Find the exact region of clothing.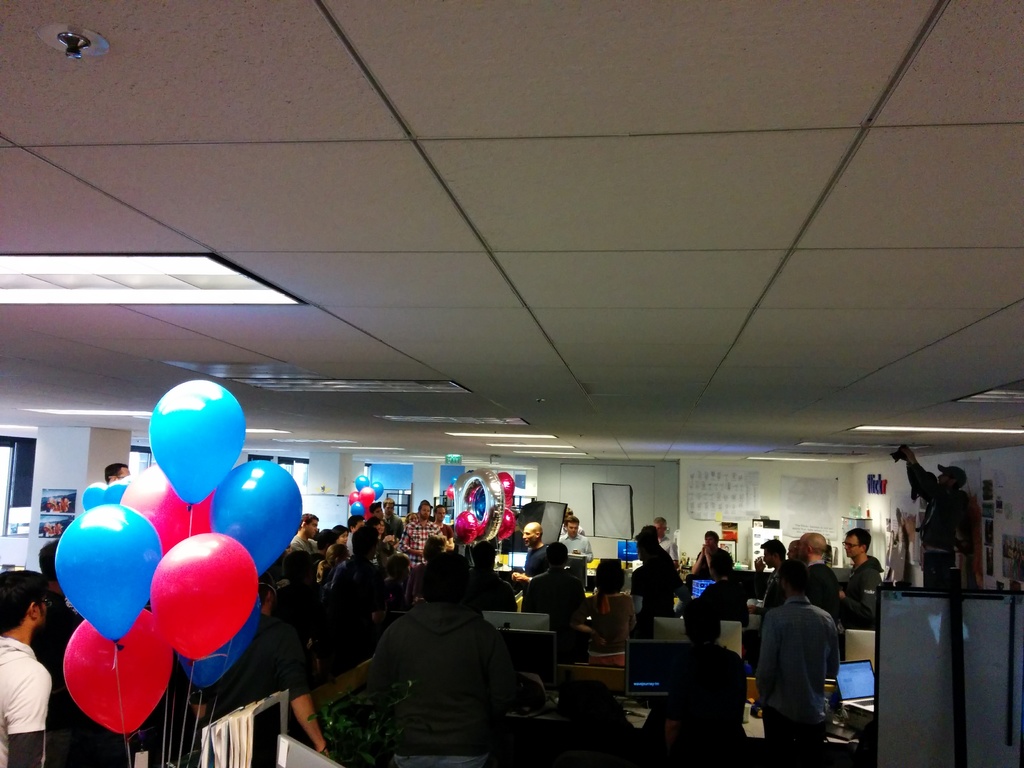
Exact region: (left=377, top=536, right=390, bottom=552).
